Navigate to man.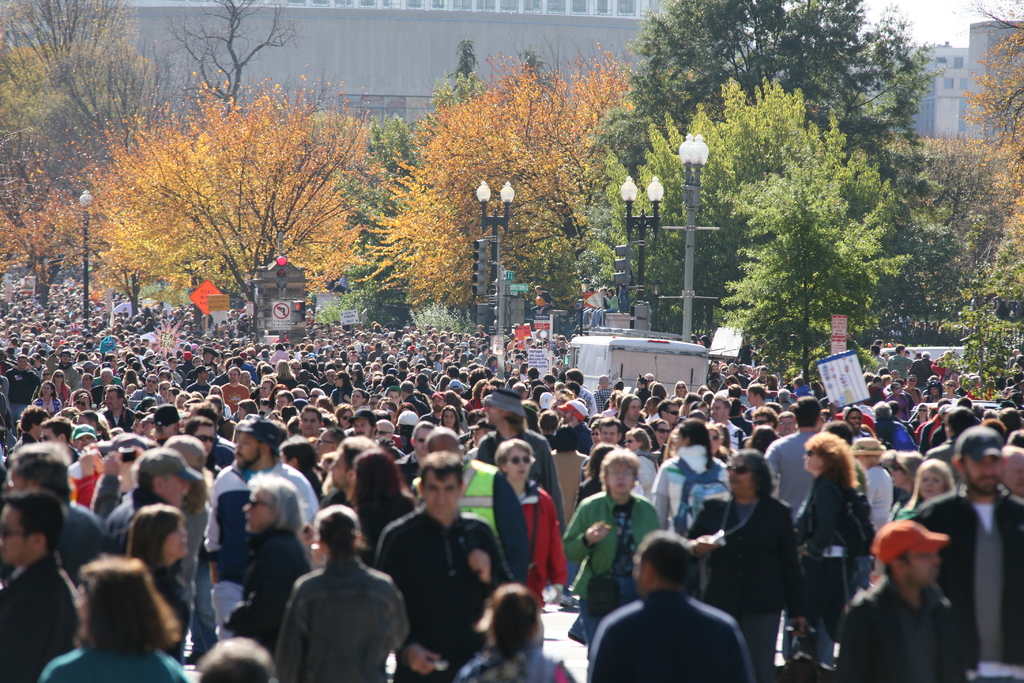
Navigation target: [140,413,164,443].
